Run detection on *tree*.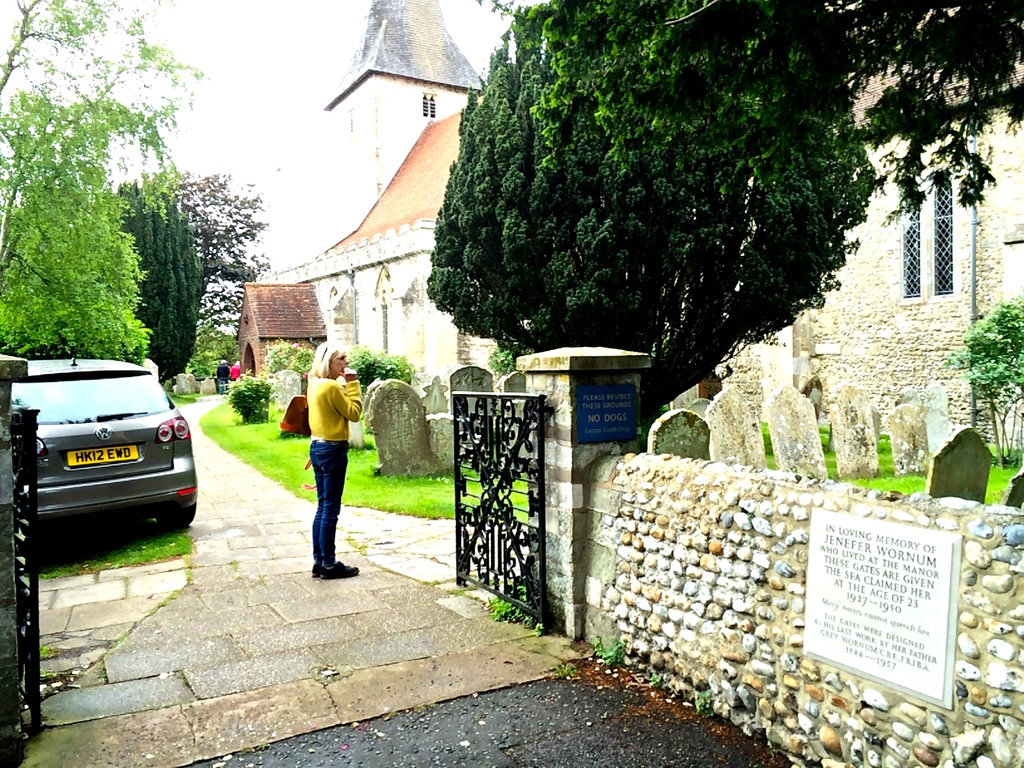
Result: 179,168,277,349.
